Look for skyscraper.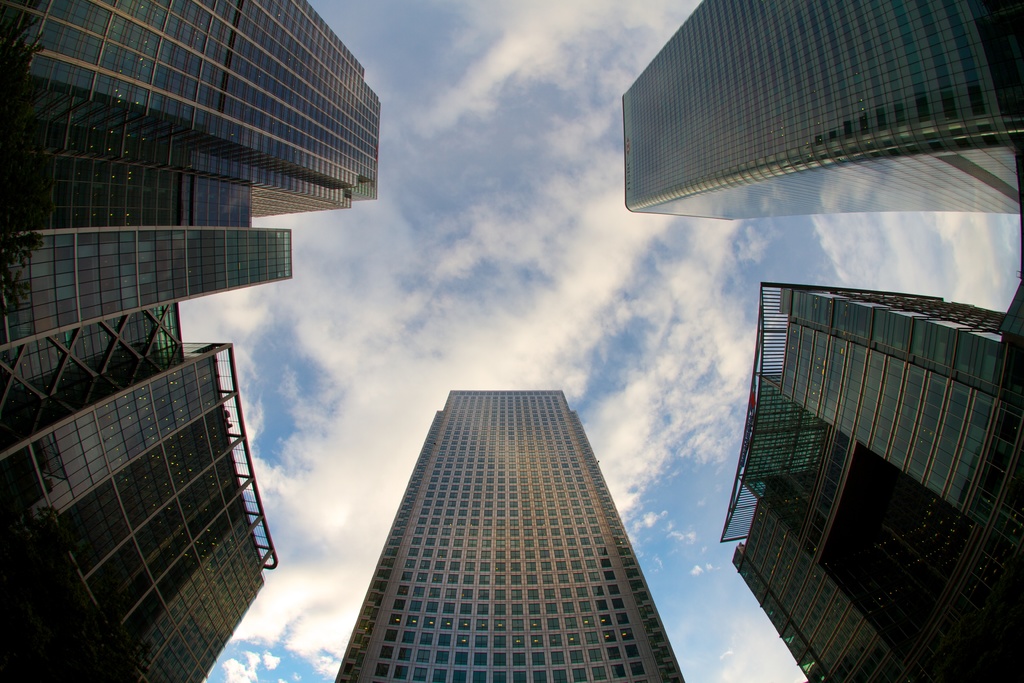
Found: l=623, t=0, r=1023, b=224.
